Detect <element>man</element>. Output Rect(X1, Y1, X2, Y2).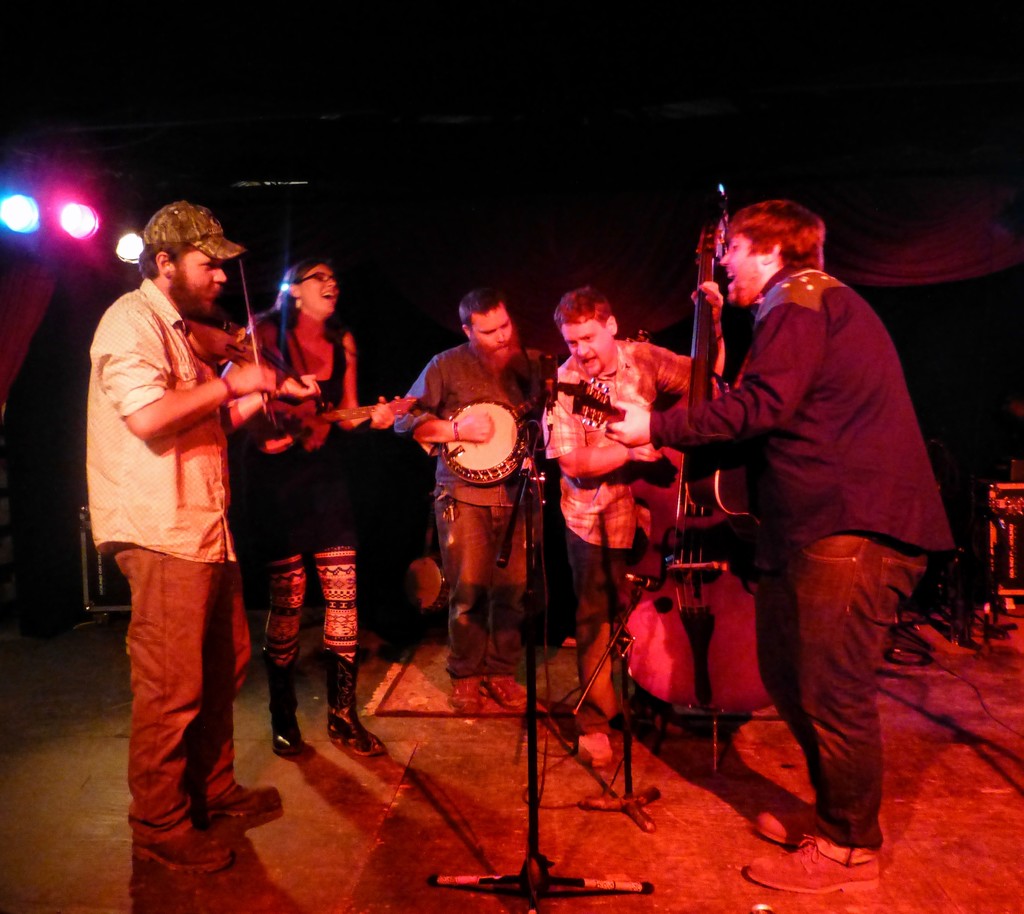
Rect(669, 172, 953, 892).
